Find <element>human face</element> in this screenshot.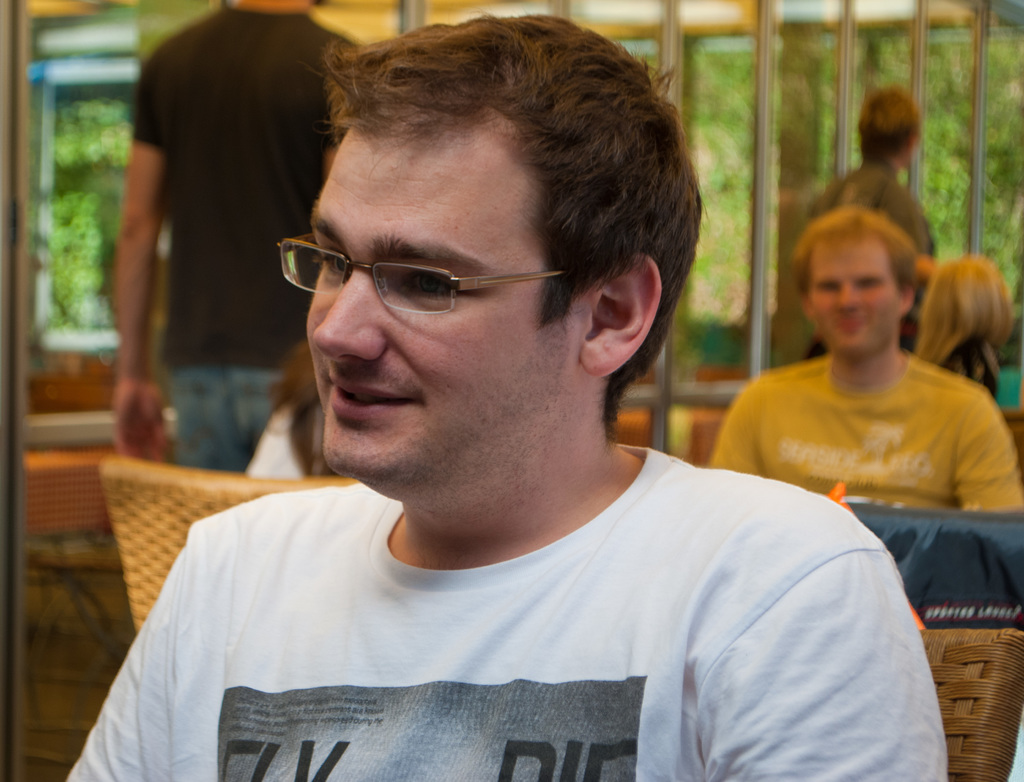
The bounding box for <element>human face</element> is detection(300, 109, 575, 471).
